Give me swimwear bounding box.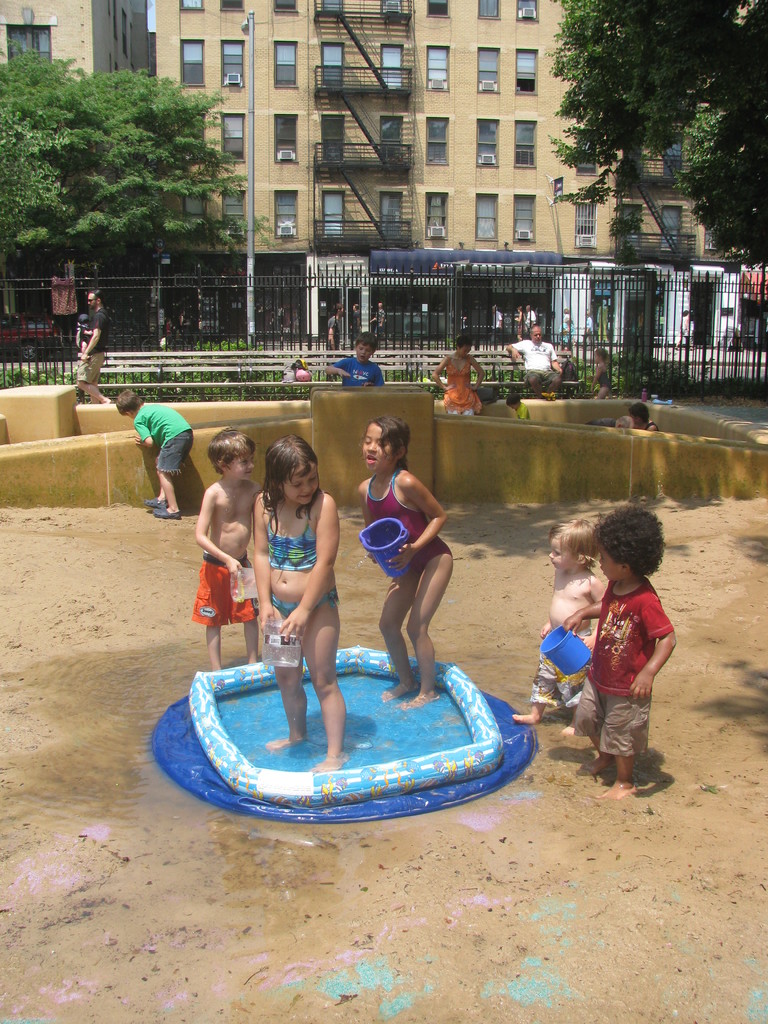
locate(193, 550, 259, 627).
